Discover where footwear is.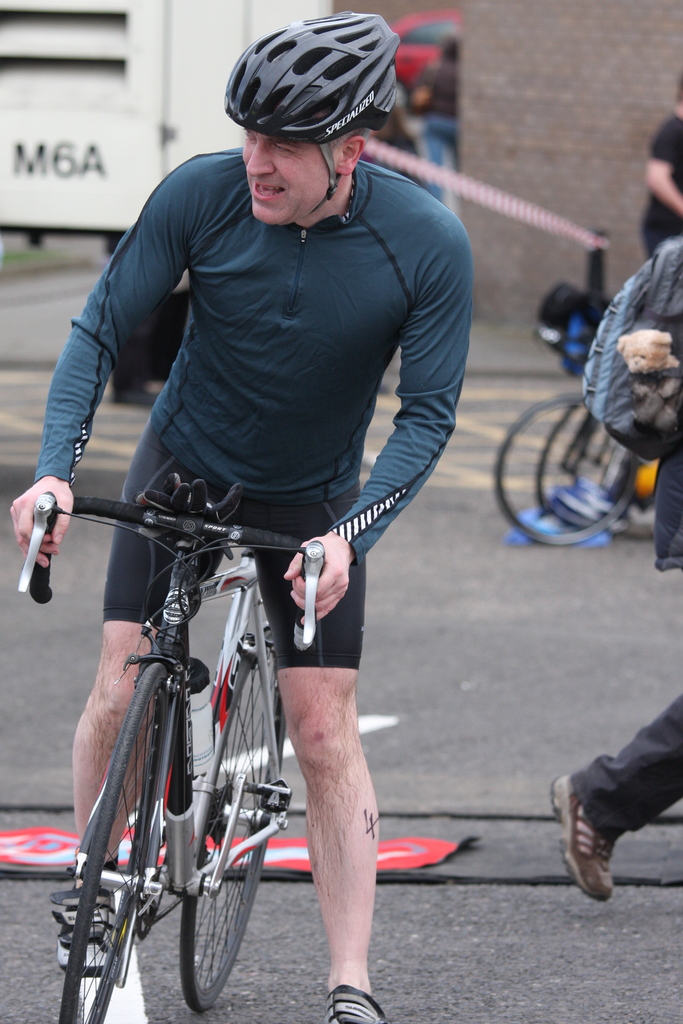
Discovered at 324:988:389:1023.
